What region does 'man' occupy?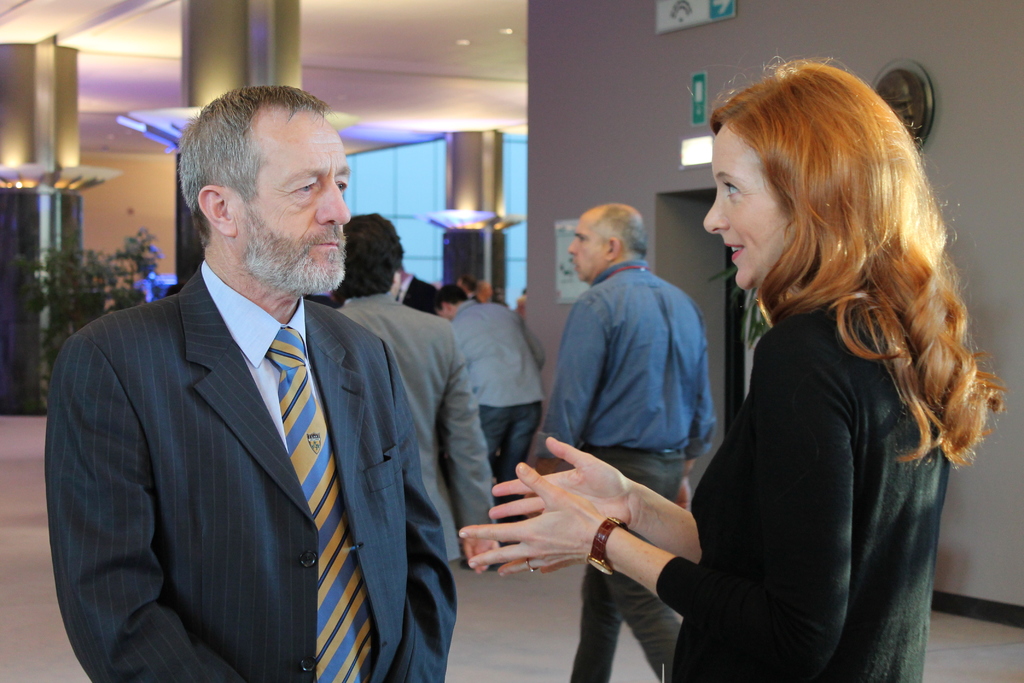
(left=330, top=214, right=497, bottom=570).
